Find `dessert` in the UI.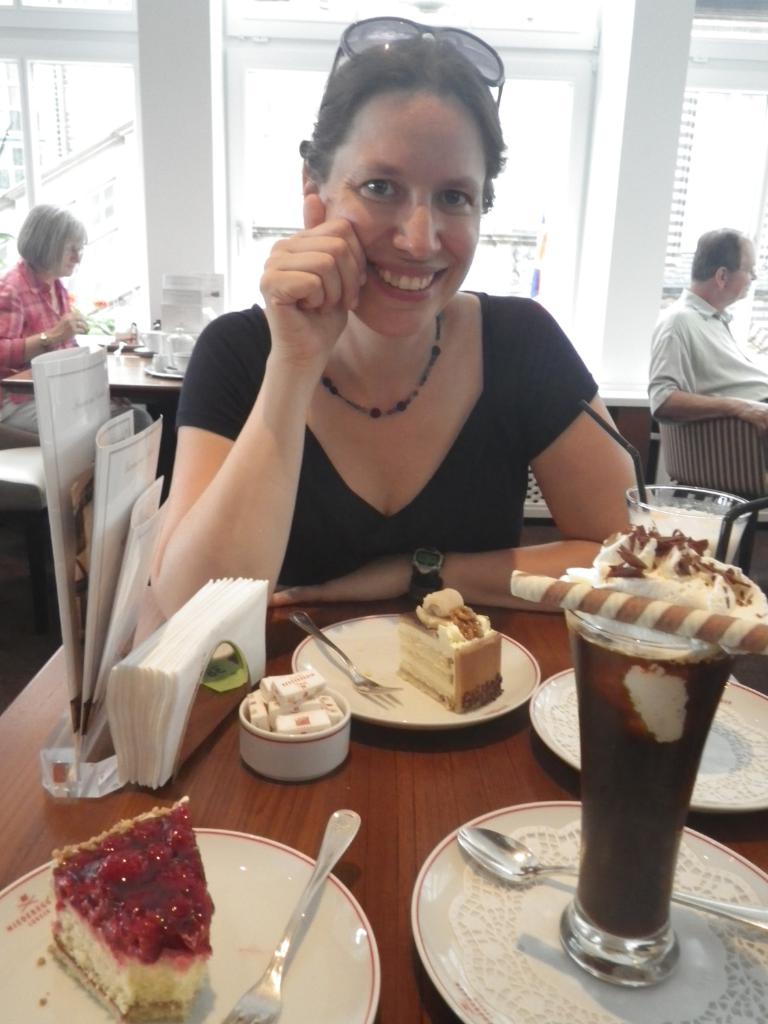
UI element at bbox=[511, 521, 767, 938].
